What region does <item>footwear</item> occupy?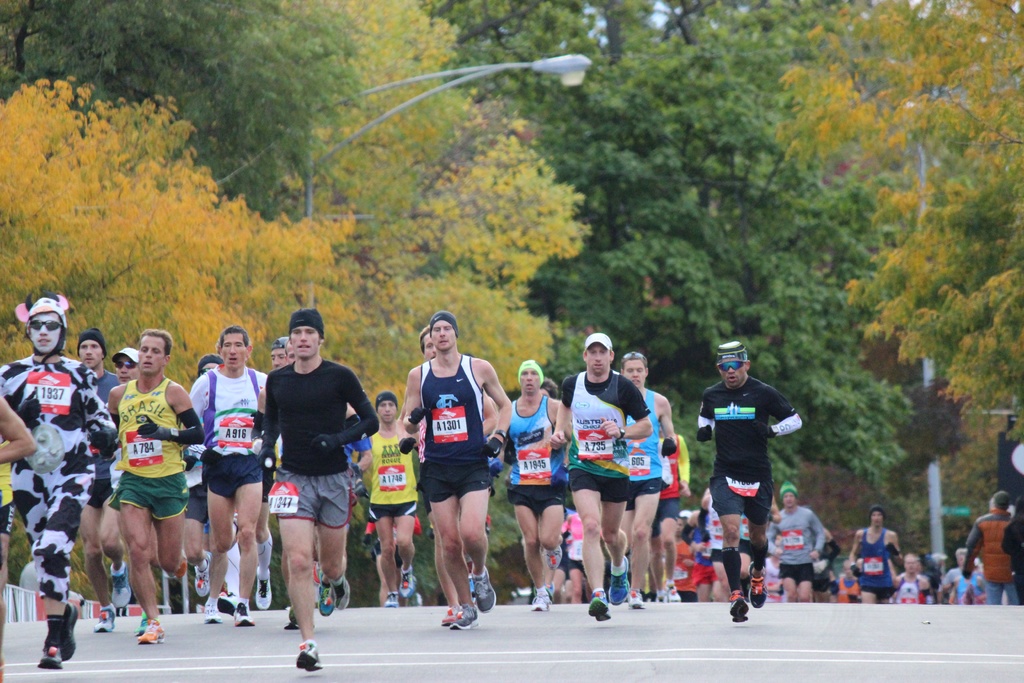
607,556,632,605.
